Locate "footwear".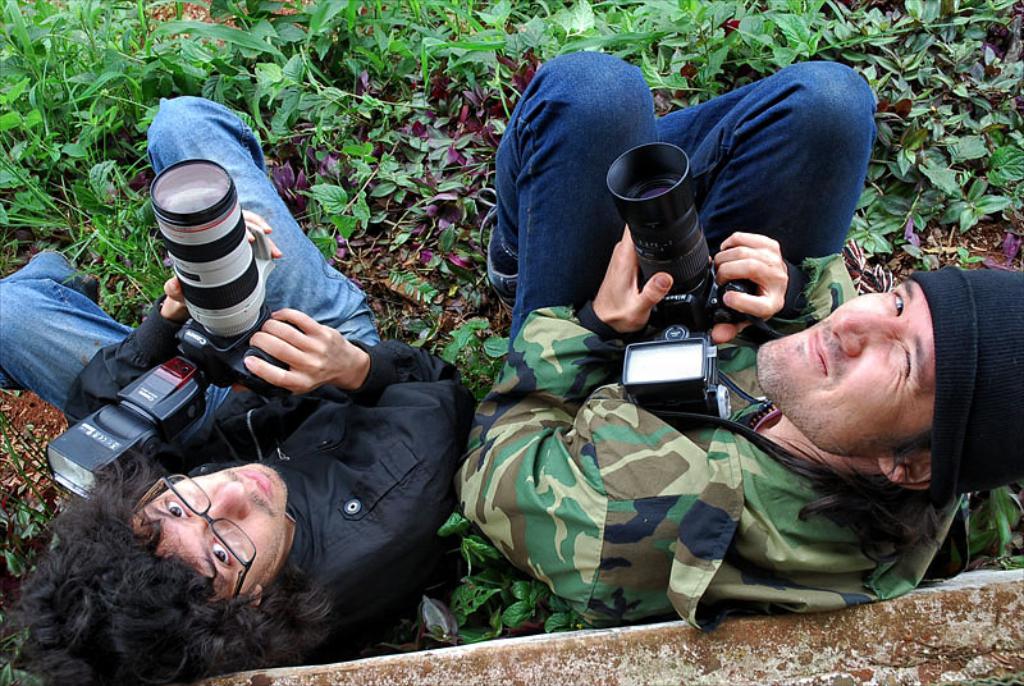
Bounding box: rect(474, 170, 520, 308).
